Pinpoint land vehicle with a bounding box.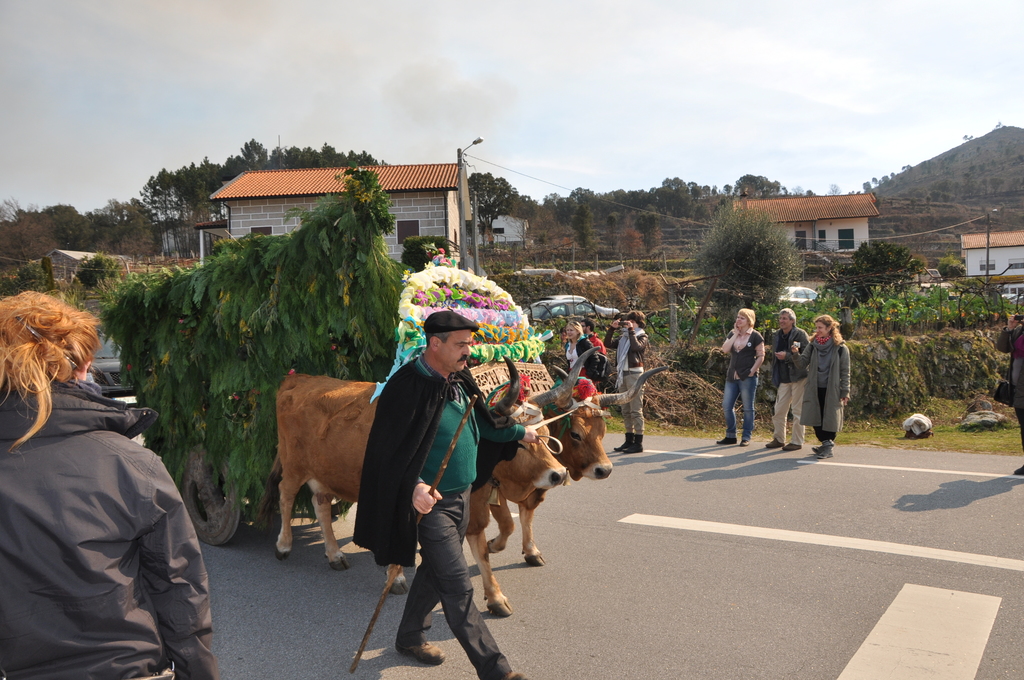
locate(528, 293, 614, 318).
